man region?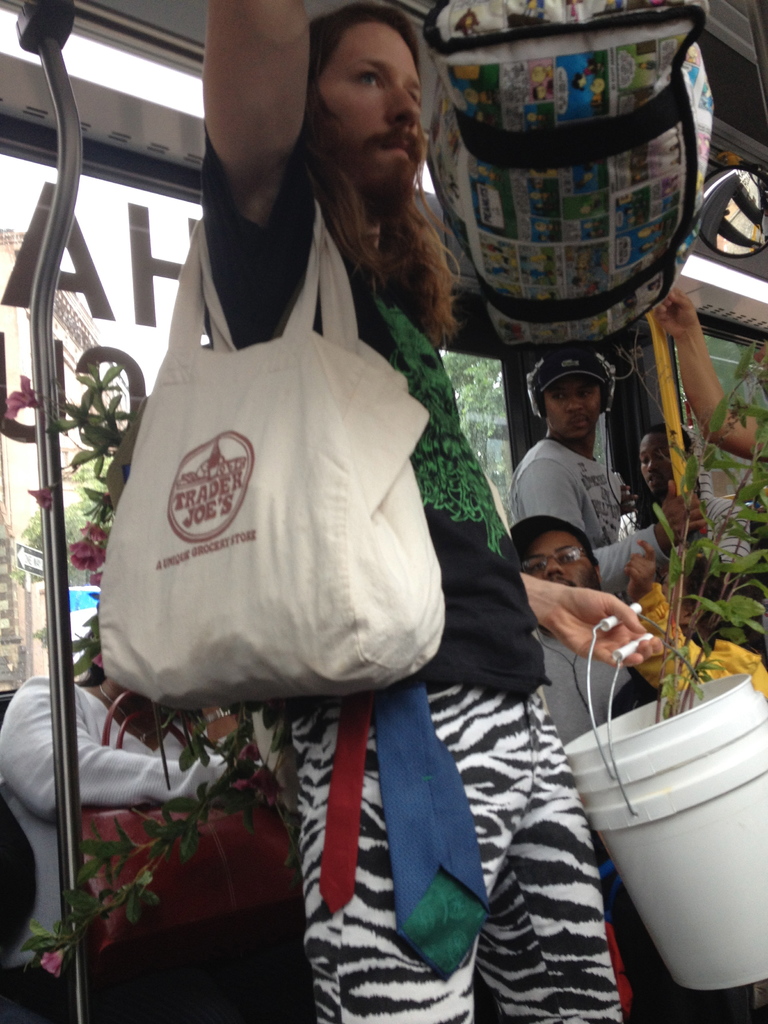
(200, 0, 621, 1023)
